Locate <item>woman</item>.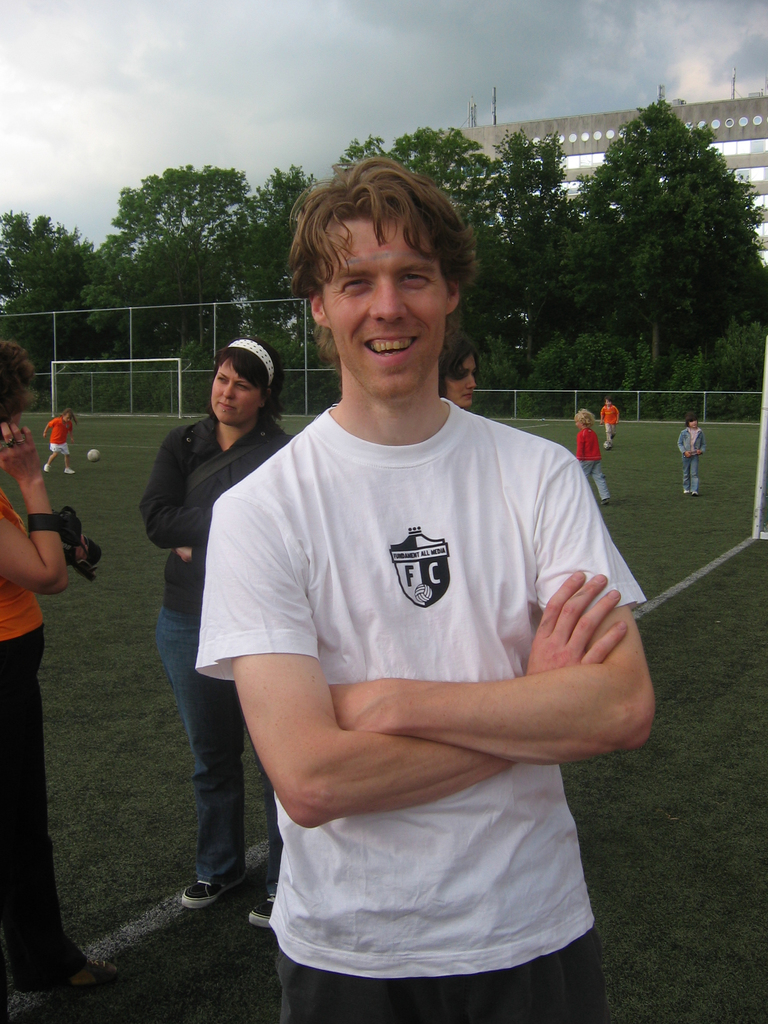
Bounding box: 437 323 486 417.
